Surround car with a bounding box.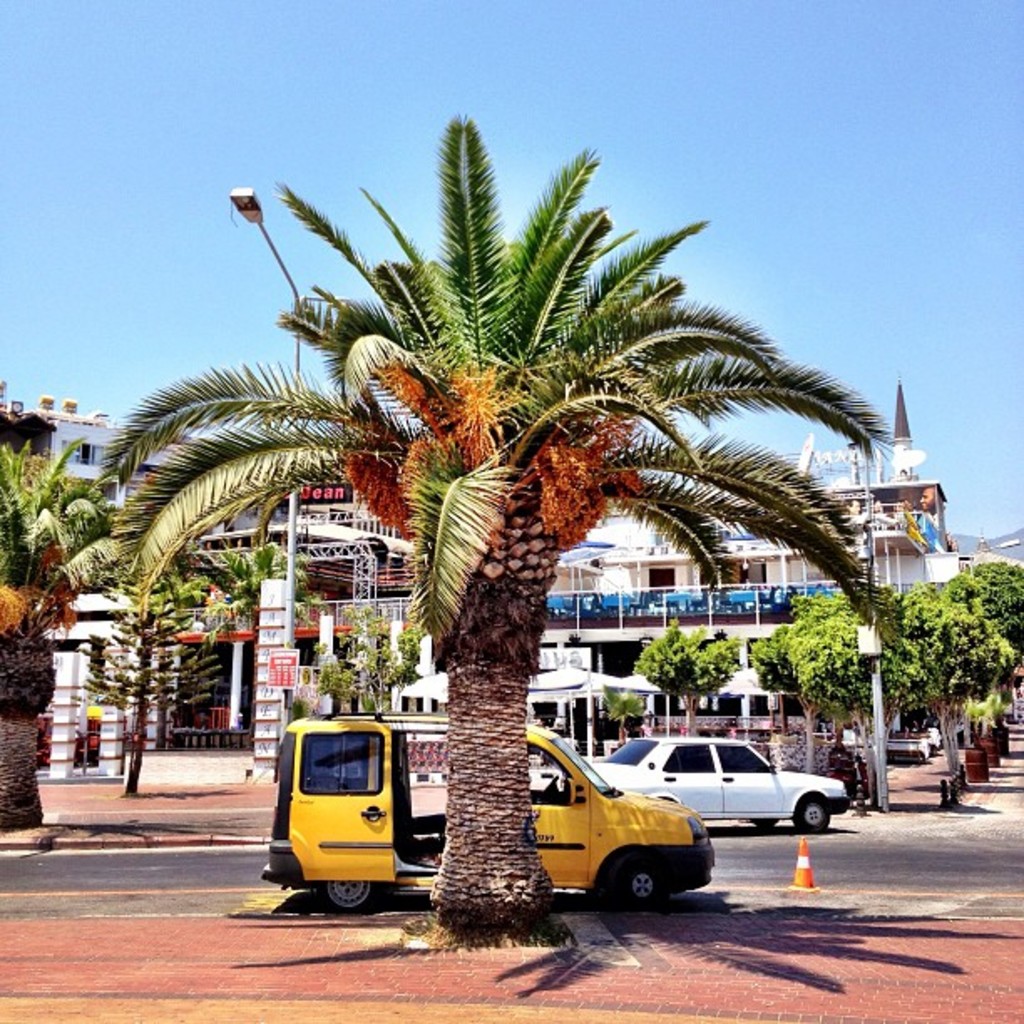
x1=584 y1=726 x2=847 y2=832.
